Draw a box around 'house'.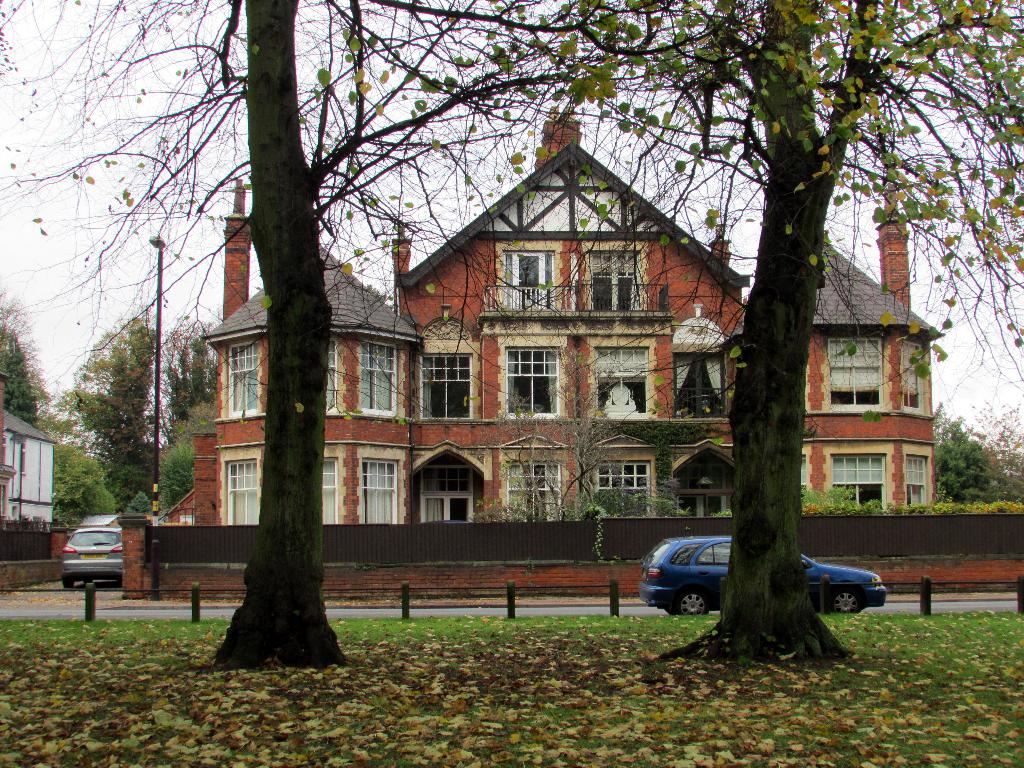
left=211, top=111, right=879, bottom=617.
